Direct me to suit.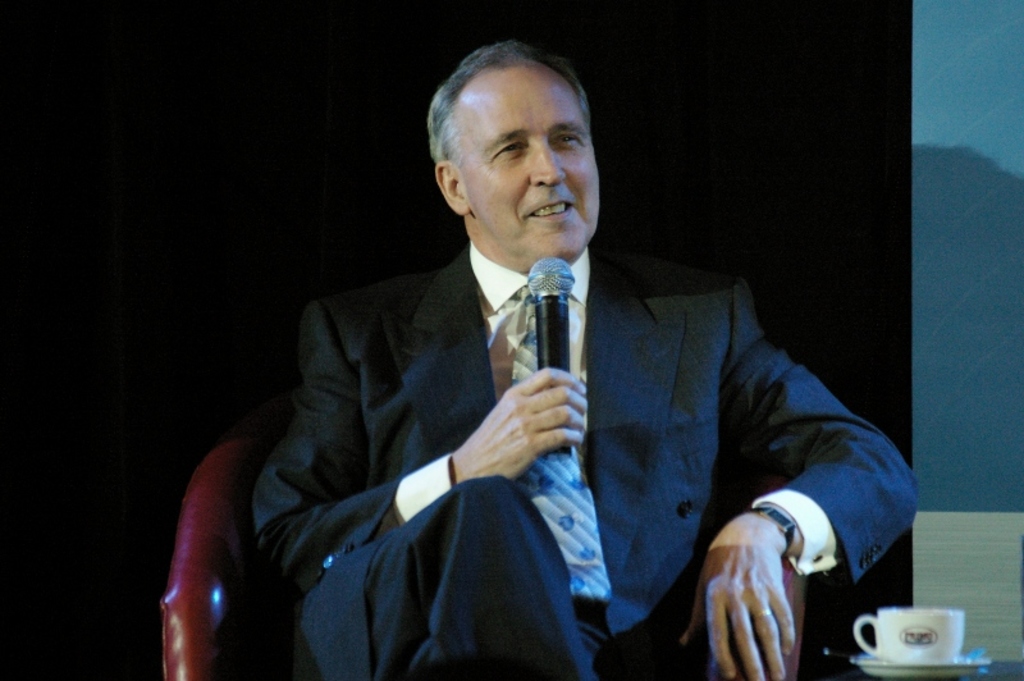
Direction: [left=239, top=241, right=918, bottom=680].
